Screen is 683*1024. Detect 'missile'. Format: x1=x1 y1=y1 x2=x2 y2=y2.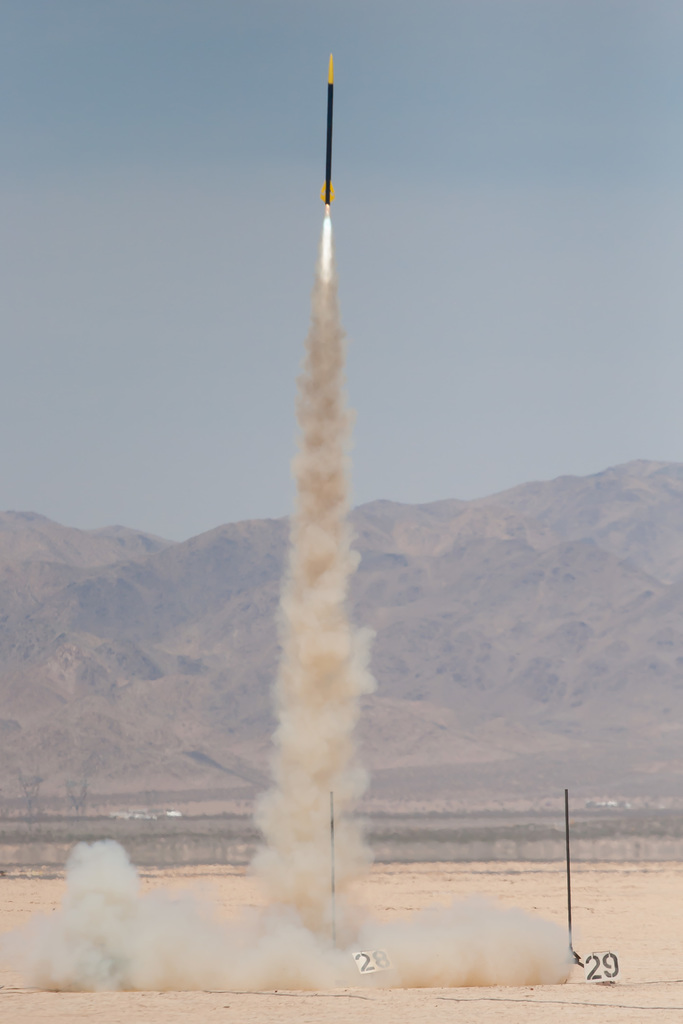
x1=318 y1=51 x2=334 y2=211.
